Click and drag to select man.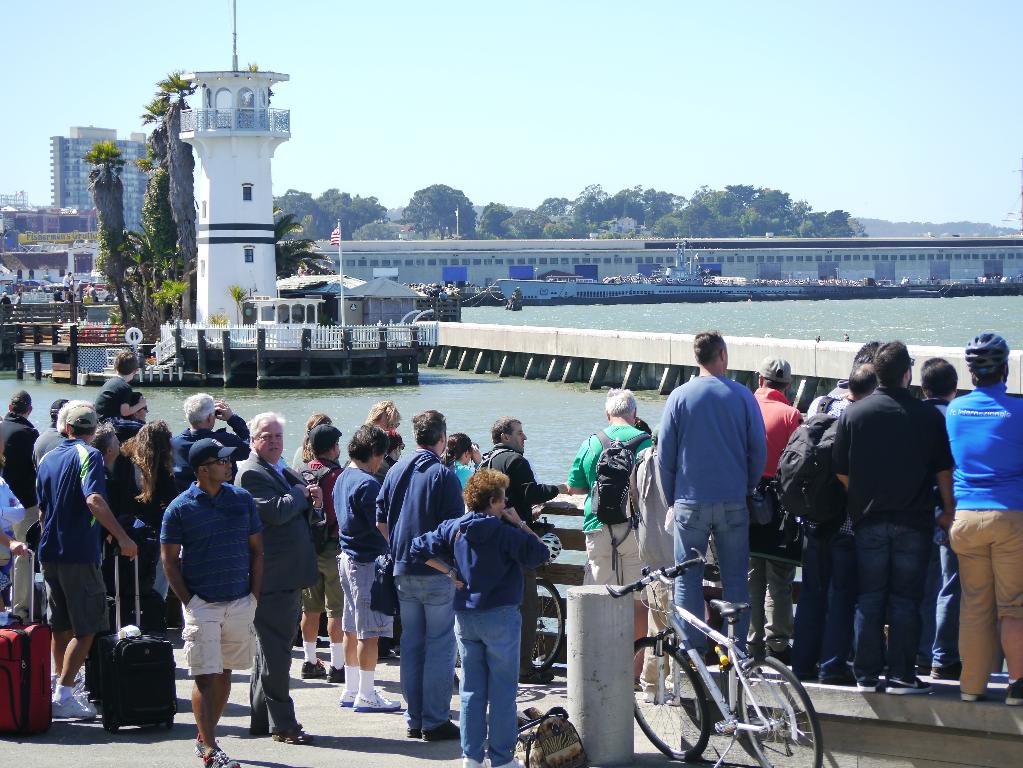
Selection: [0, 290, 12, 322].
